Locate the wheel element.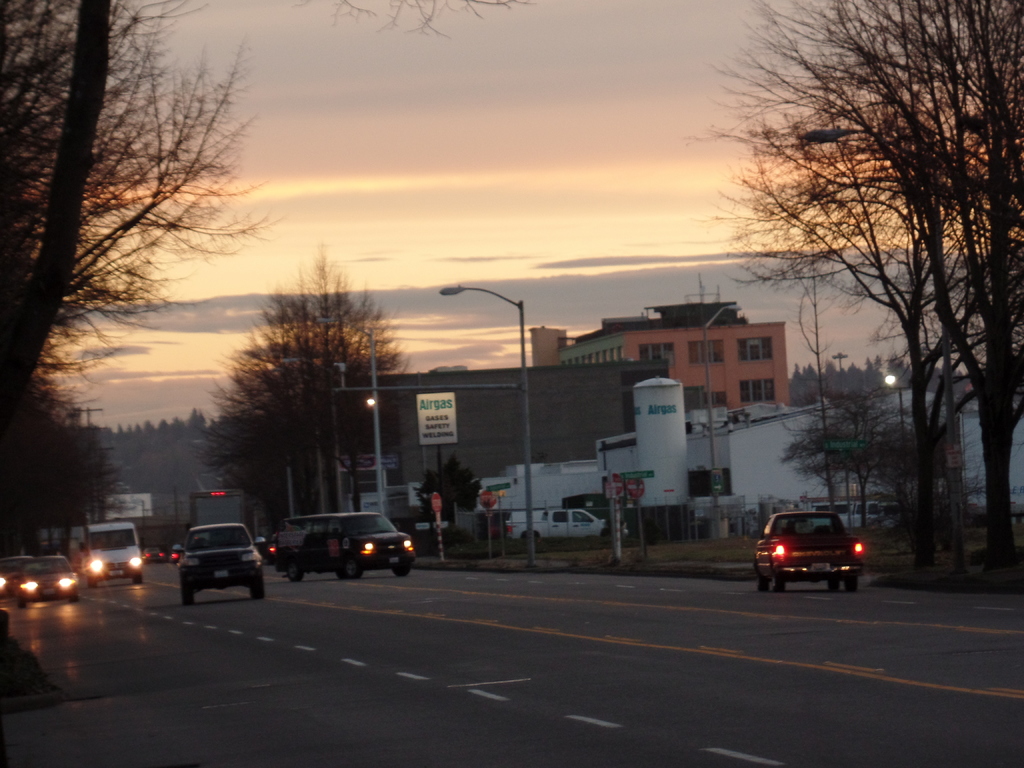
Element bbox: pyautogui.locateOnScreen(394, 561, 408, 579).
